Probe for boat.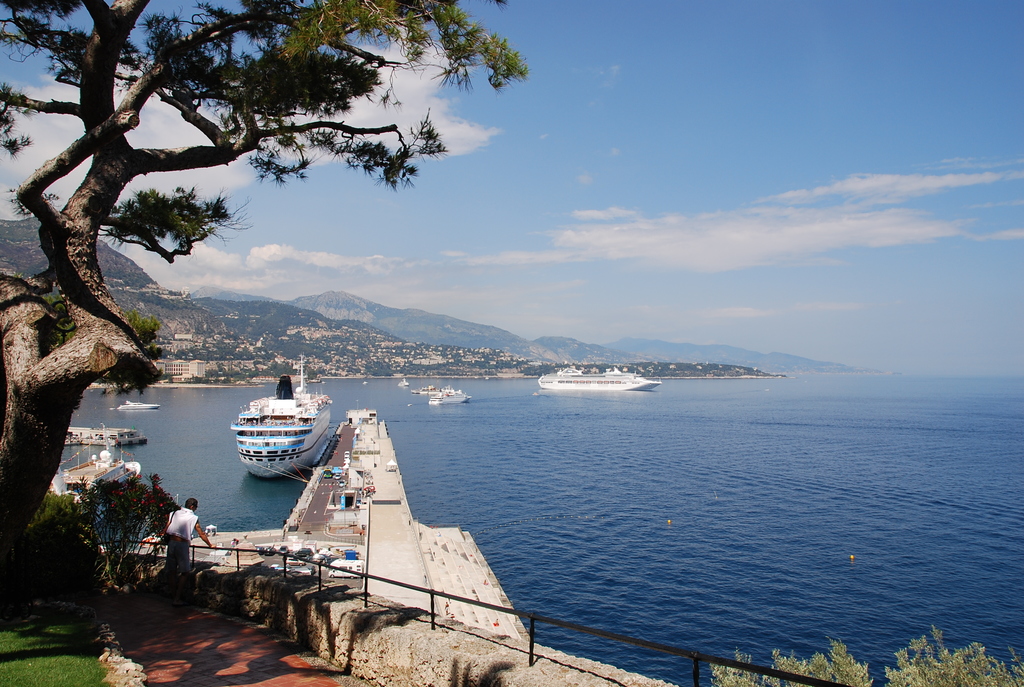
Probe result: detection(540, 365, 660, 392).
